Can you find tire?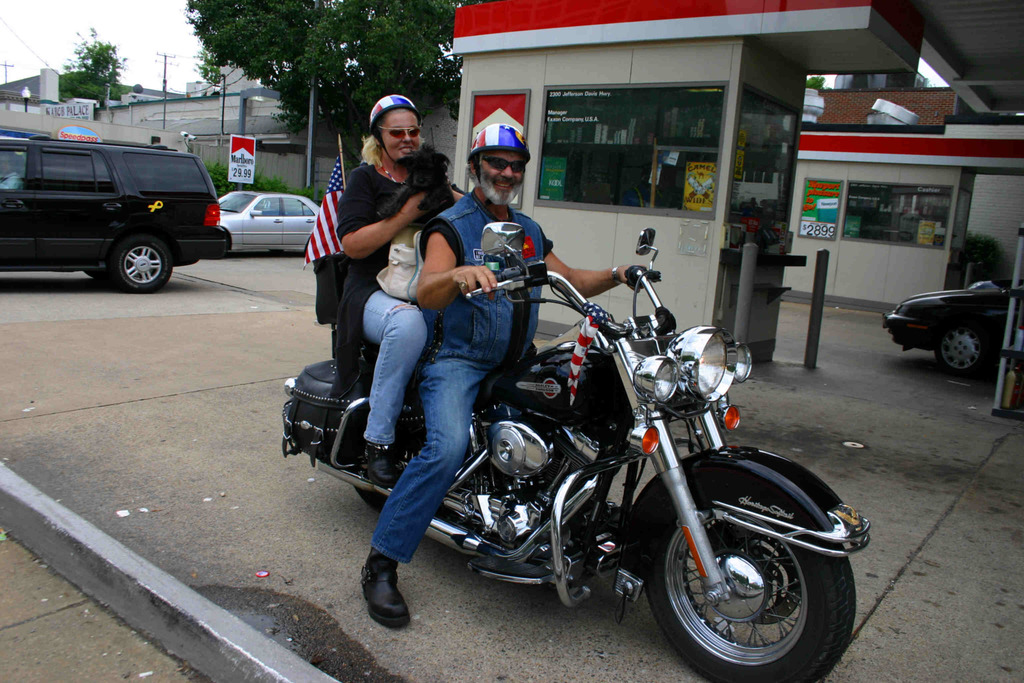
Yes, bounding box: 929 318 1000 378.
